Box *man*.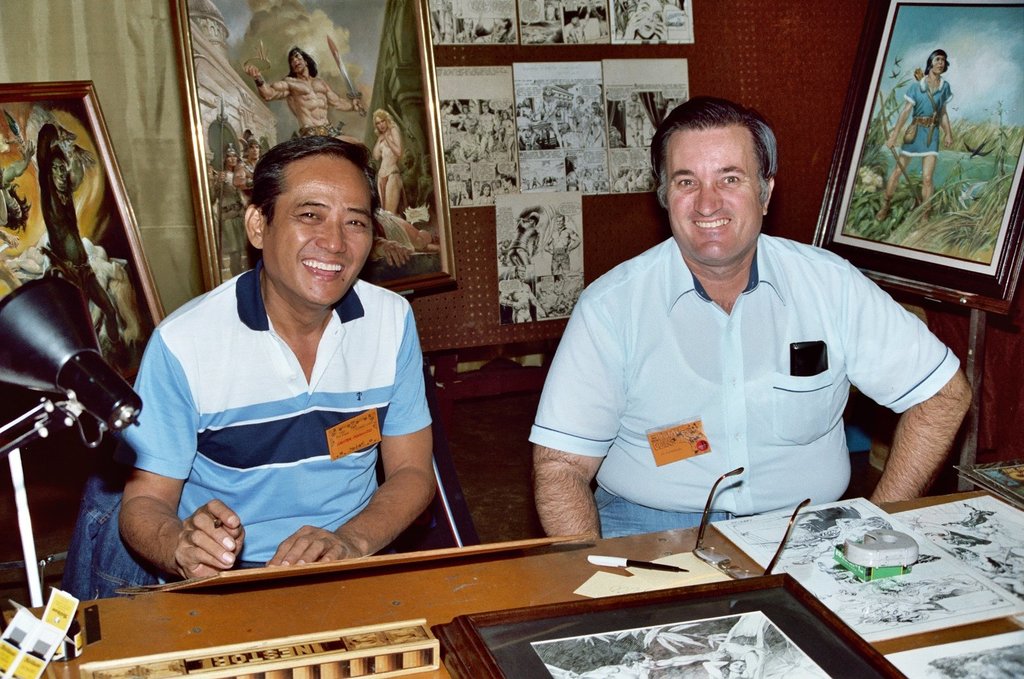
[543, 83, 563, 148].
